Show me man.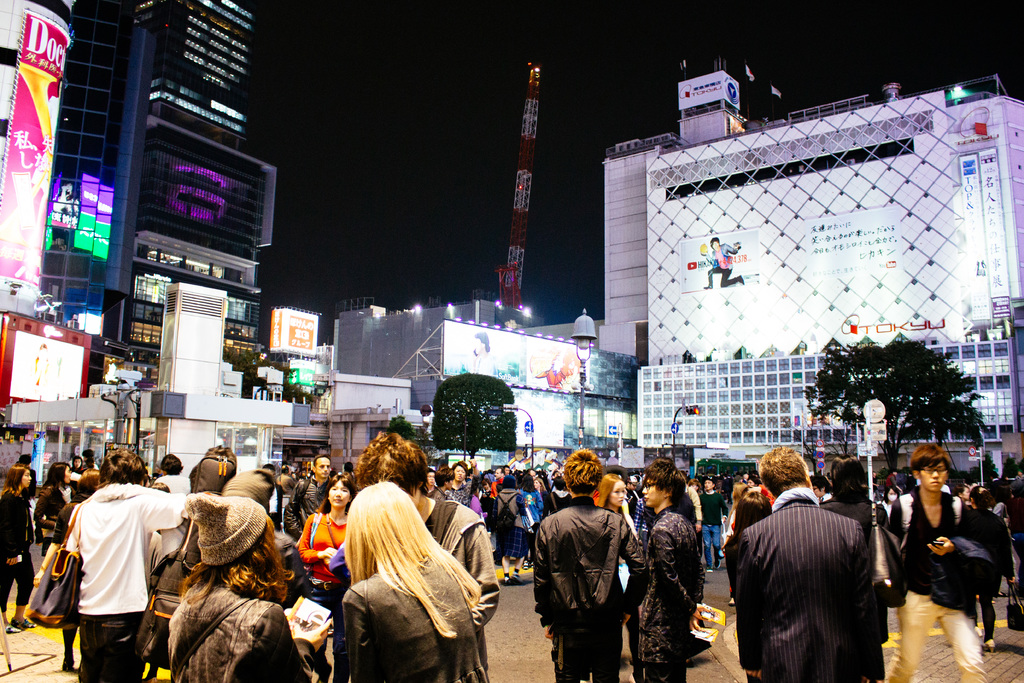
man is here: l=283, t=452, r=337, b=545.
